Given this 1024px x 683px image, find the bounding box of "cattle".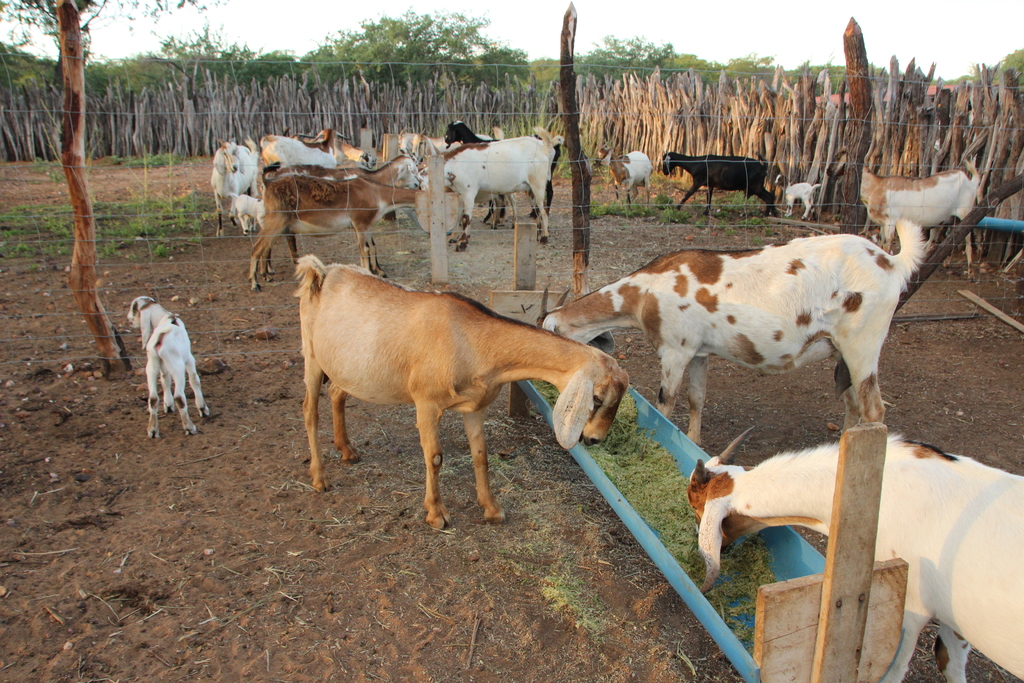
rect(536, 218, 929, 445).
